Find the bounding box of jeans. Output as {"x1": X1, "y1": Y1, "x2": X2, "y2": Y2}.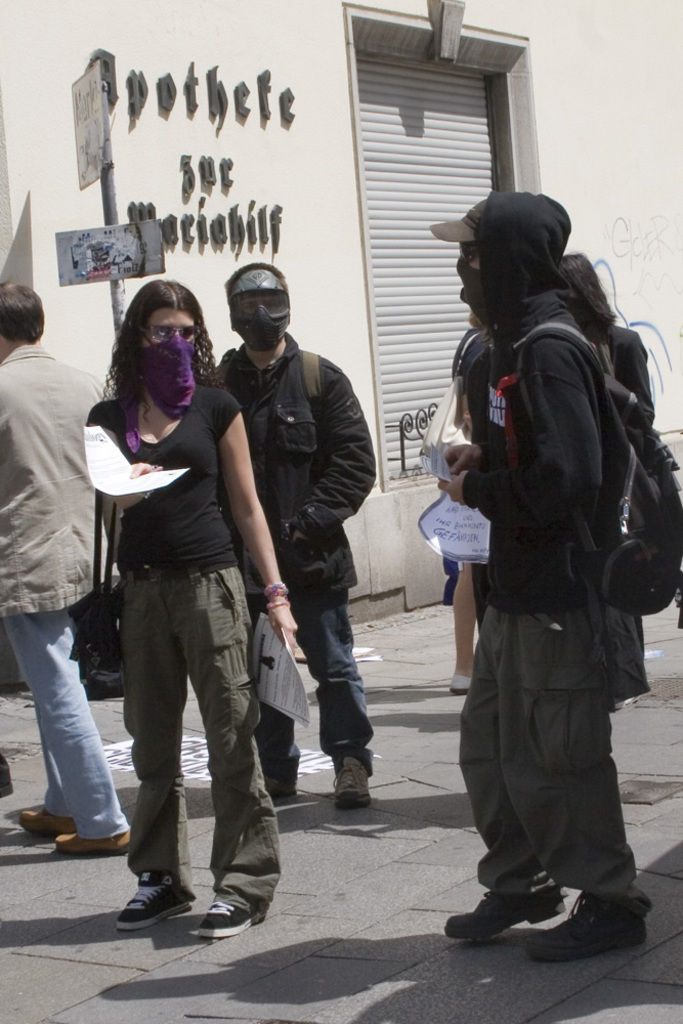
{"x1": 13, "y1": 625, "x2": 115, "y2": 856}.
